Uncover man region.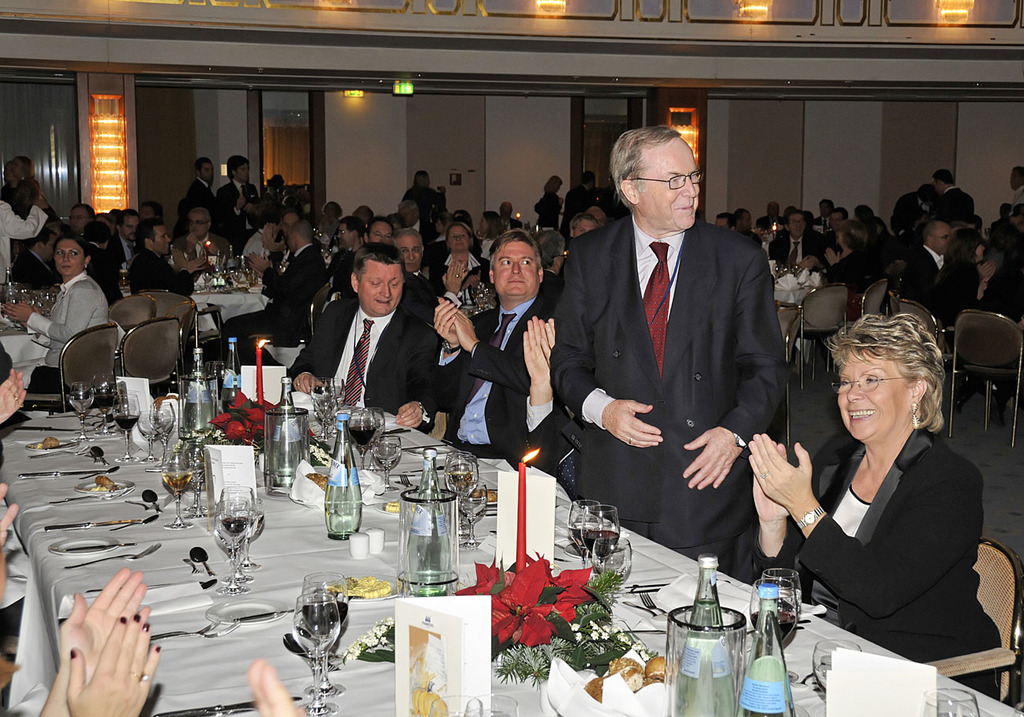
Uncovered: <box>562,210,598,242</box>.
